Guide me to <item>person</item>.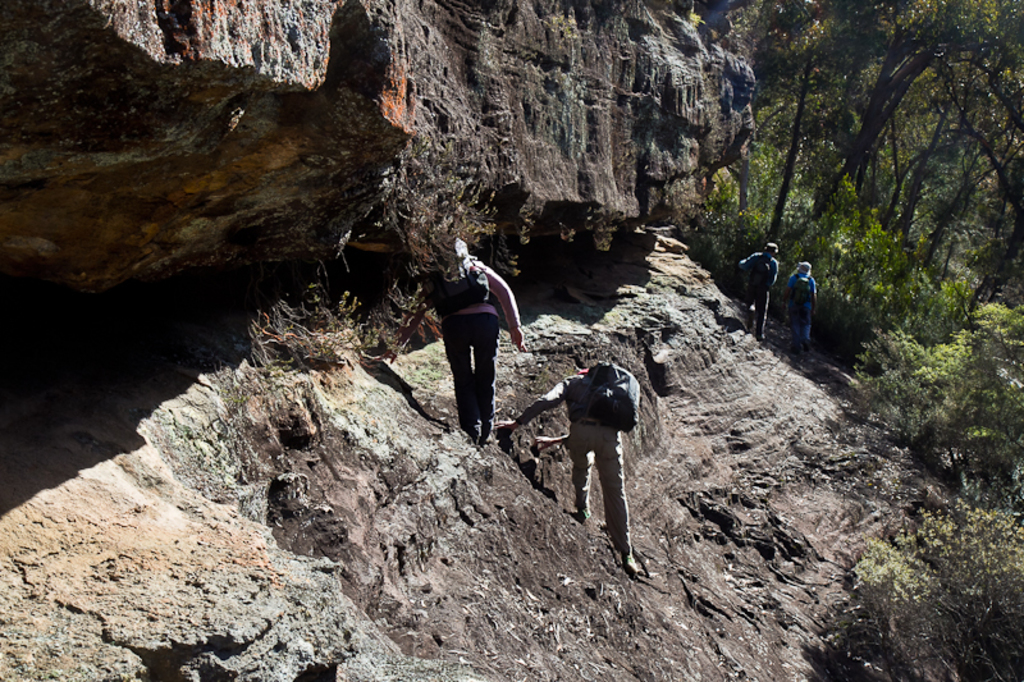
Guidance: BBox(425, 238, 526, 441).
